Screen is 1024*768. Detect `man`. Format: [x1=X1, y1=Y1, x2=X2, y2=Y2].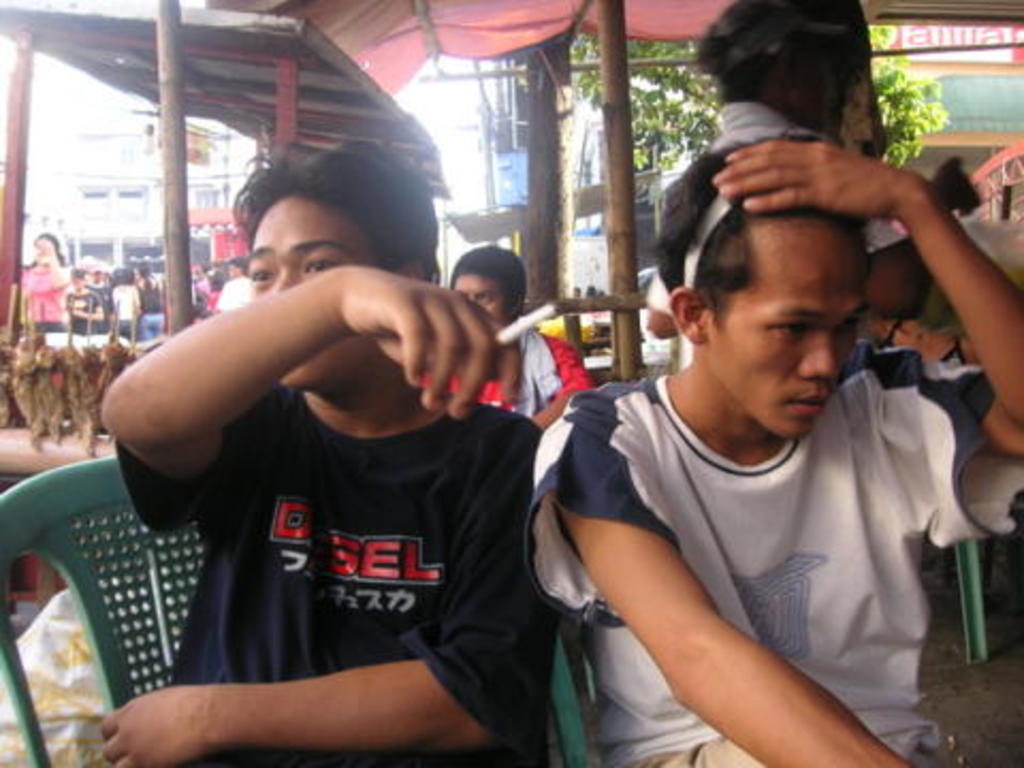
[x1=429, y1=239, x2=587, y2=422].
